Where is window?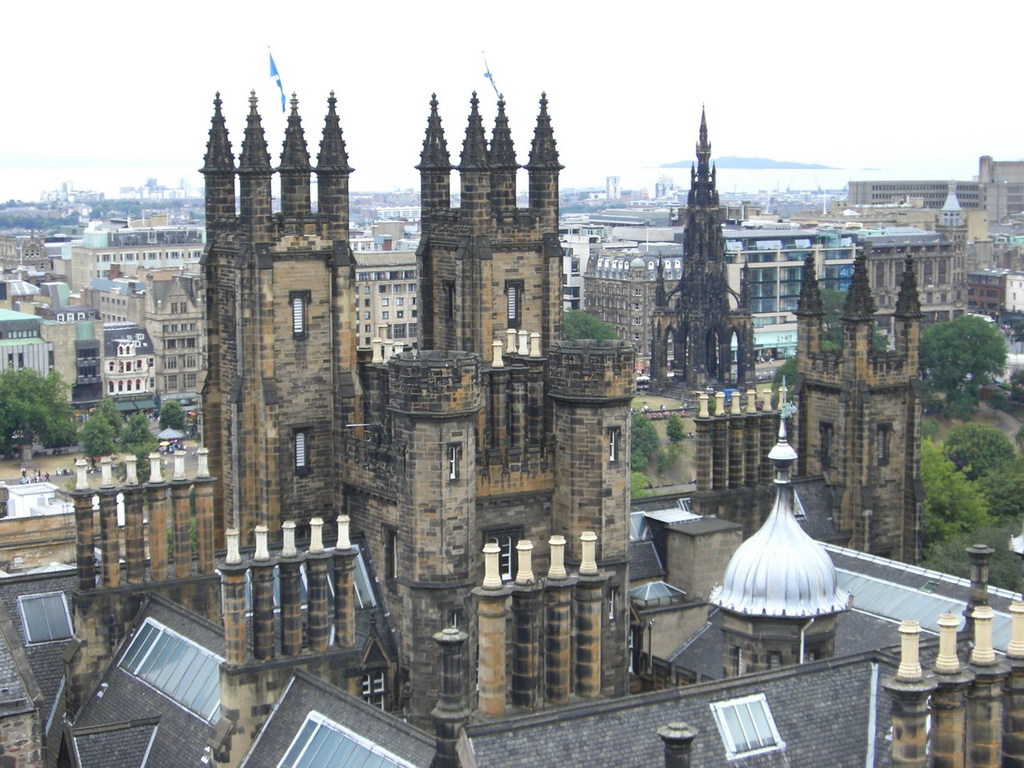
<bbox>292, 423, 315, 474</bbox>.
